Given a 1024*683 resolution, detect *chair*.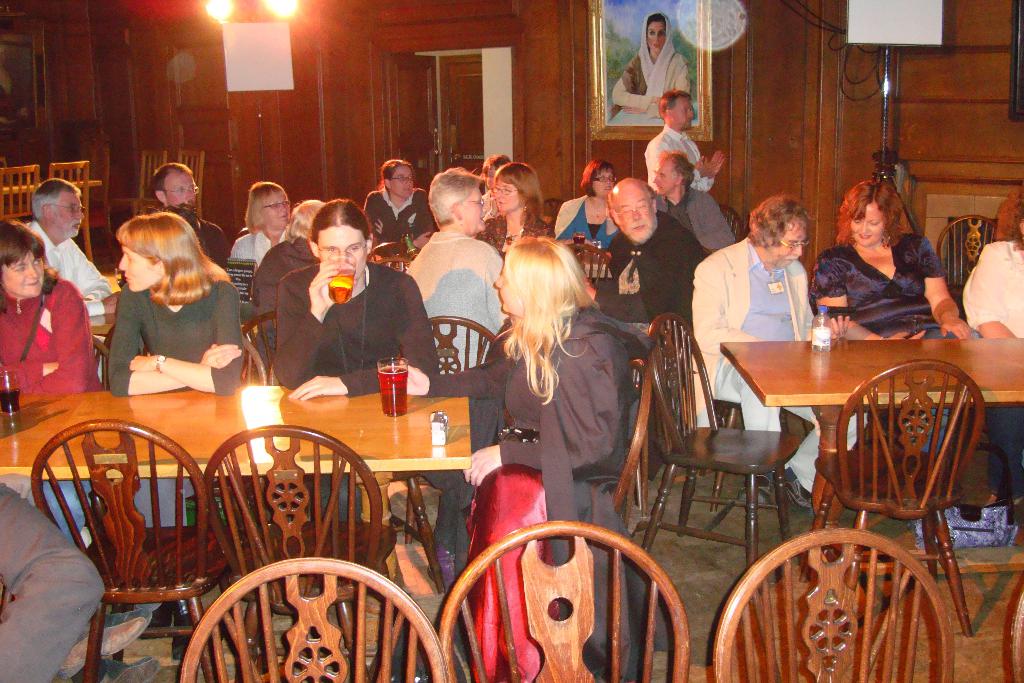
564, 243, 616, 281.
